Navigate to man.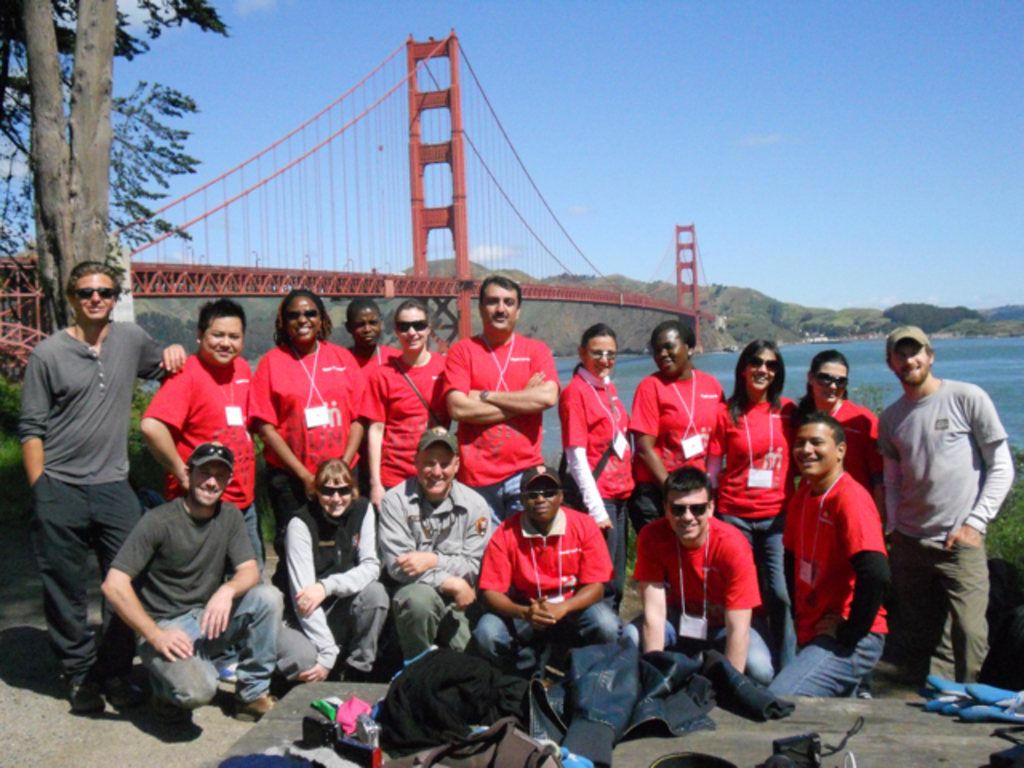
Navigation target: Rect(629, 466, 773, 688).
